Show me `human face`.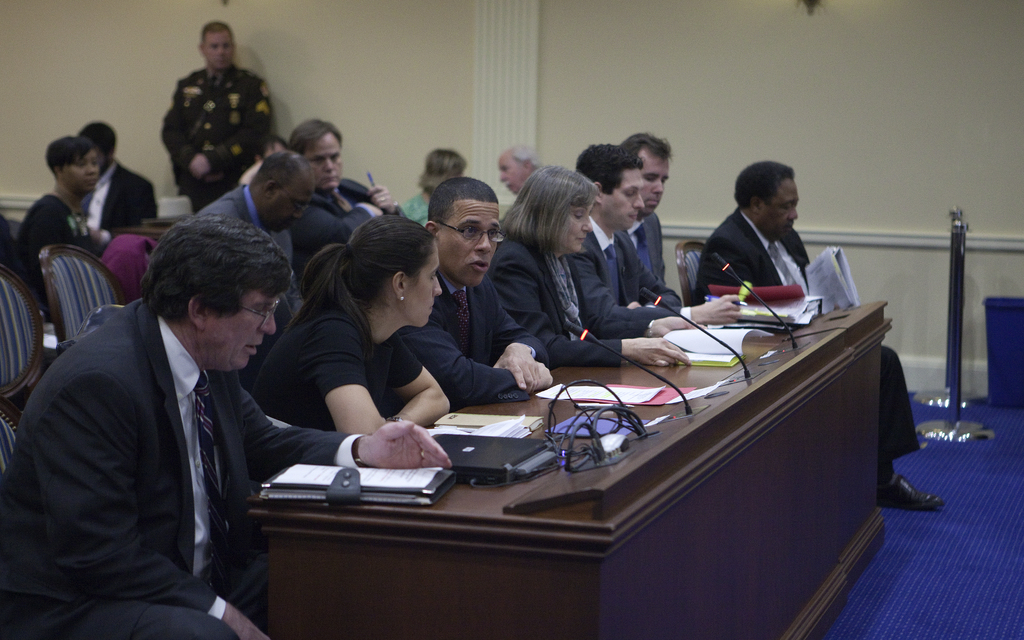
`human face` is here: crop(305, 127, 337, 187).
